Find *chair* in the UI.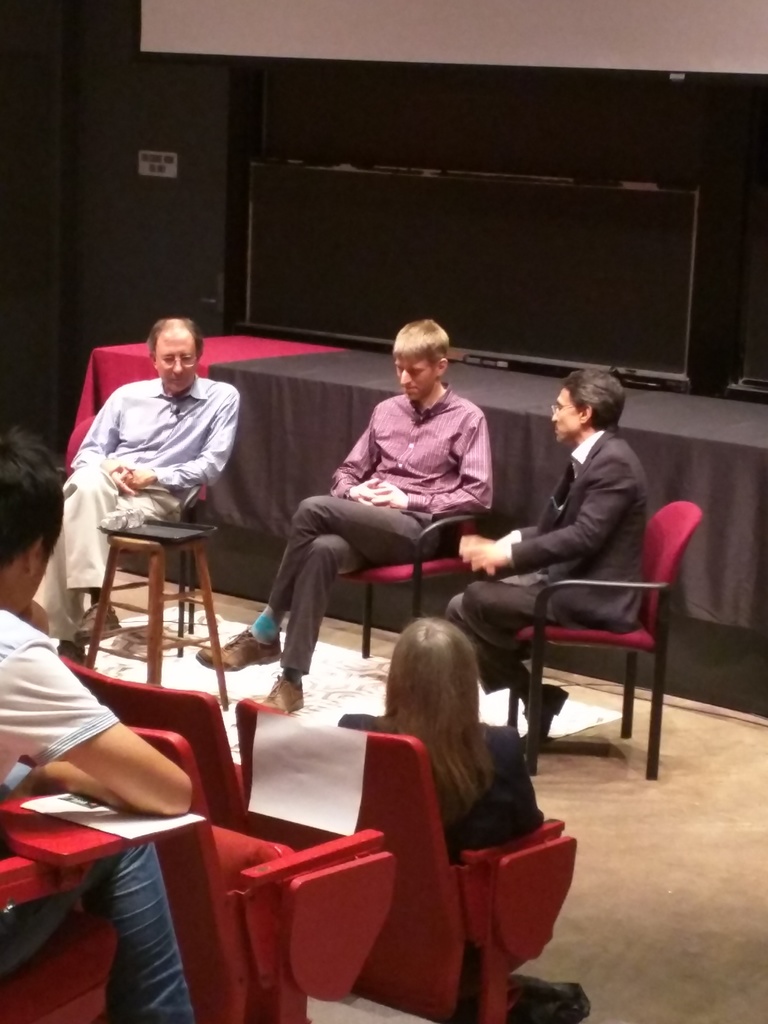
UI element at locate(107, 721, 394, 1019).
